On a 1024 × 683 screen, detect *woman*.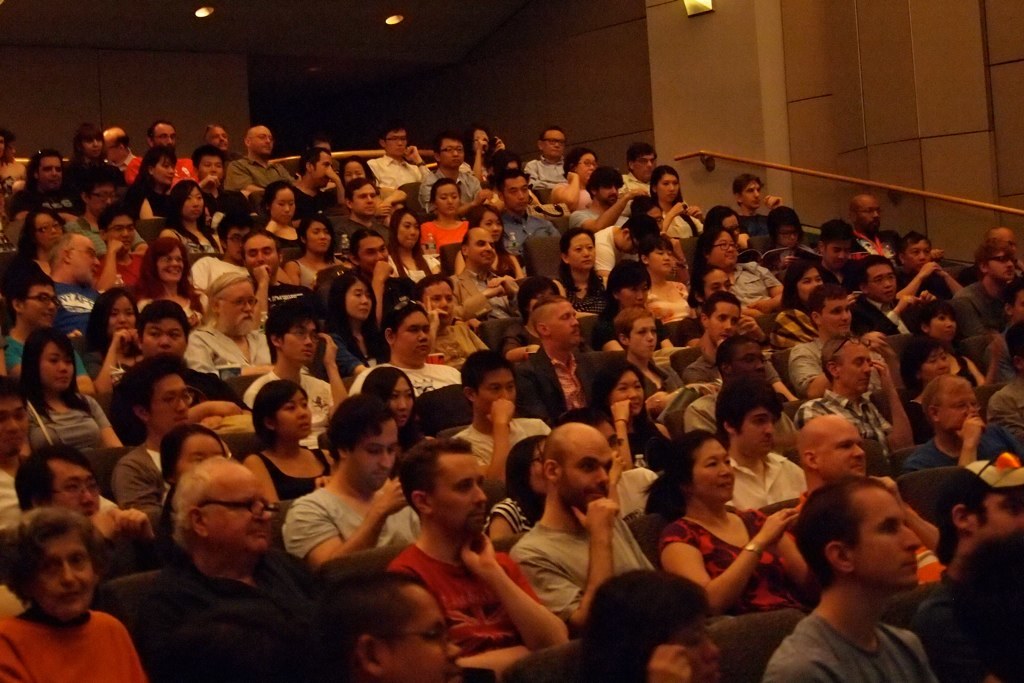
locate(658, 427, 777, 627).
